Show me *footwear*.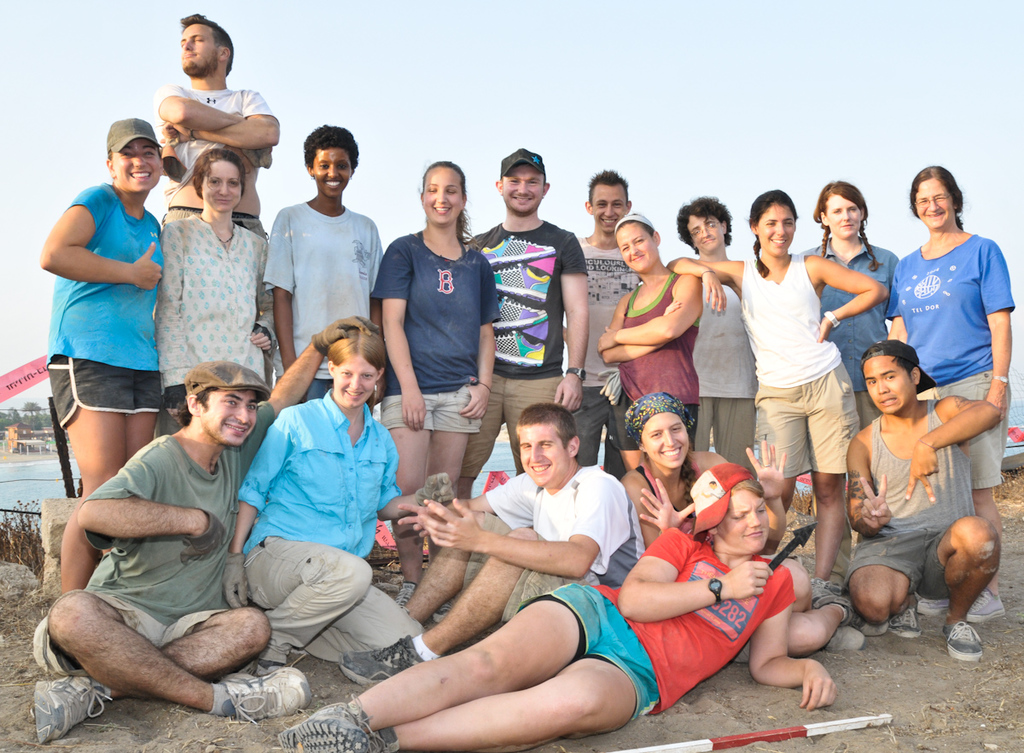
*footwear* is here: BBox(969, 592, 1007, 618).
